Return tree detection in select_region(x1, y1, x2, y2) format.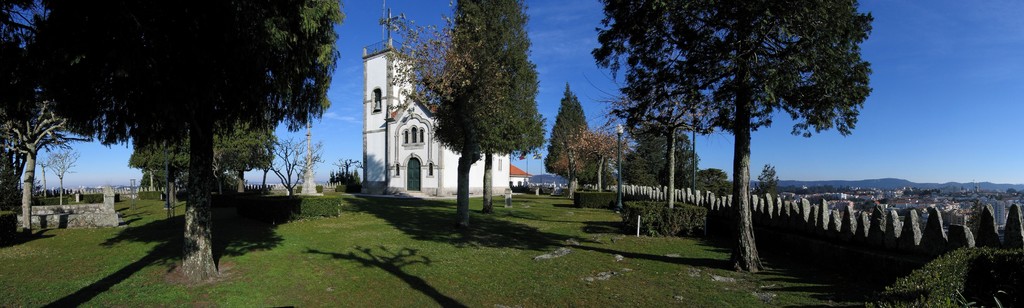
select_region(688, 166, 731, 197).
